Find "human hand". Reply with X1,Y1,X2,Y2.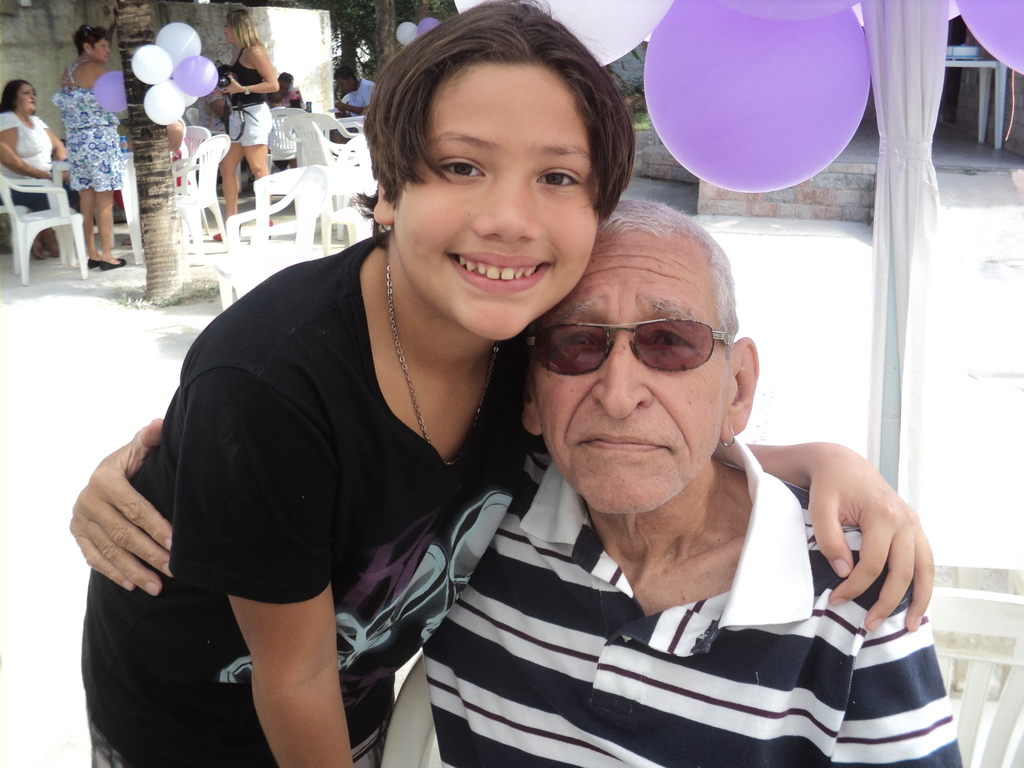
59,168,71,188.
